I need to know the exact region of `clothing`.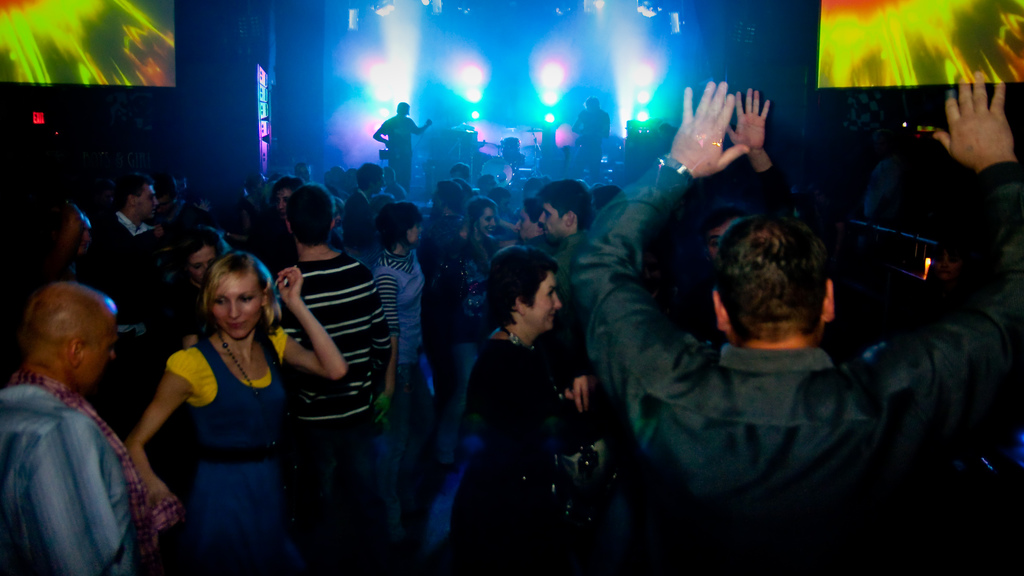
Region: [left=424, top=208, right=471, bottom=315].
